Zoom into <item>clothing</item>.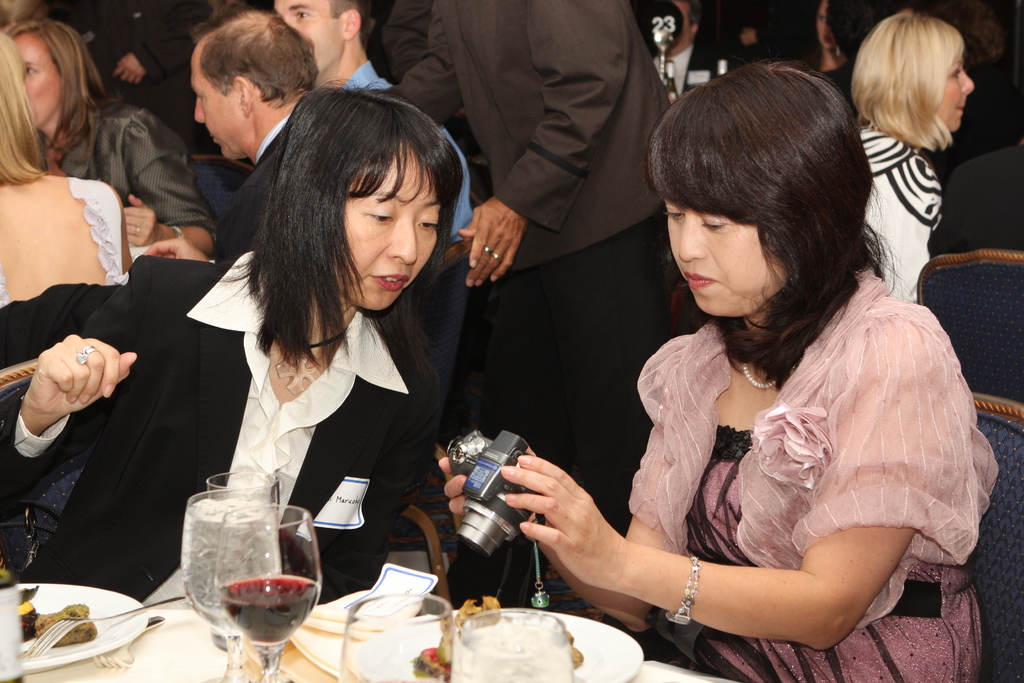
Zoom target: [x1=2, y1=255, x2=440, y2=607].
